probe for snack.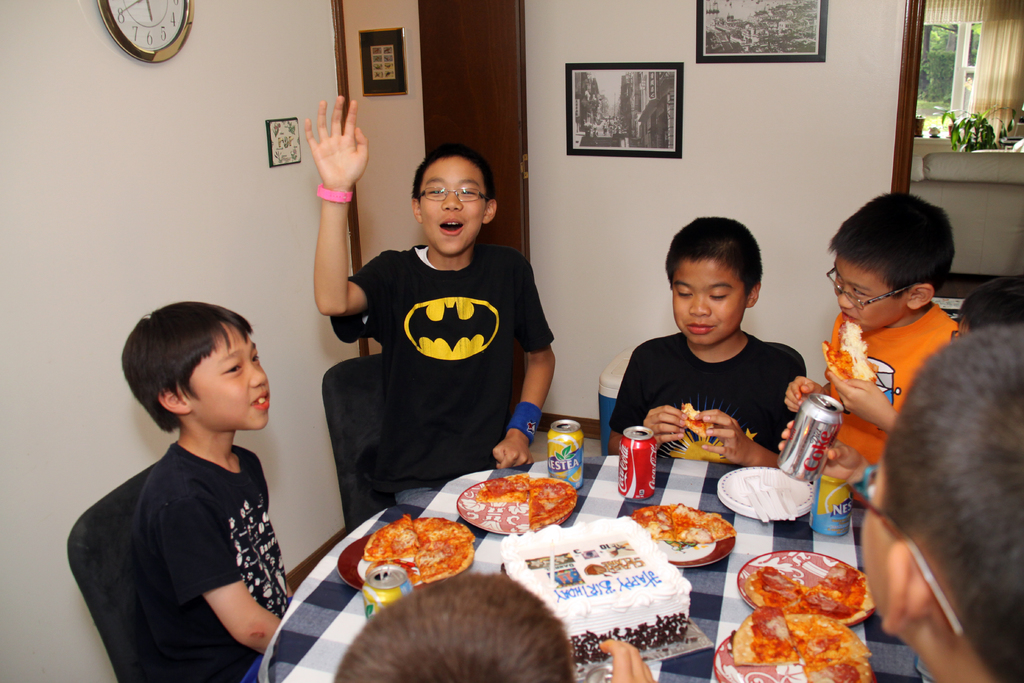
Probe result: x1=744 y1=547 x2=872 y2=616.
